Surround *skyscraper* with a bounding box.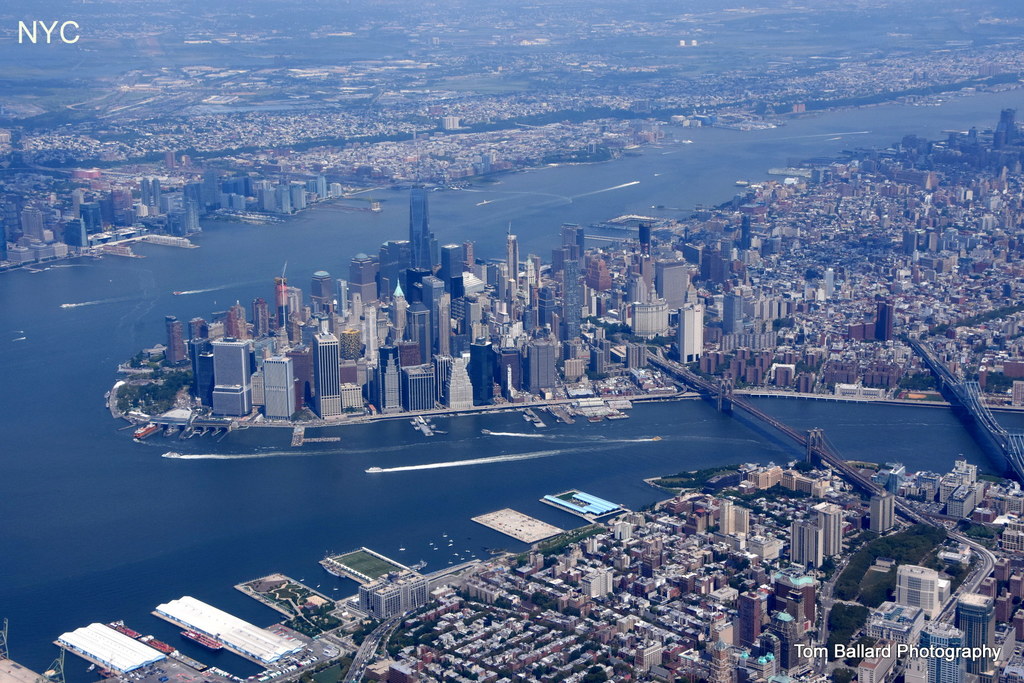
{"left": 817, "top": 504, "right": 841, "bottom": 557}.
